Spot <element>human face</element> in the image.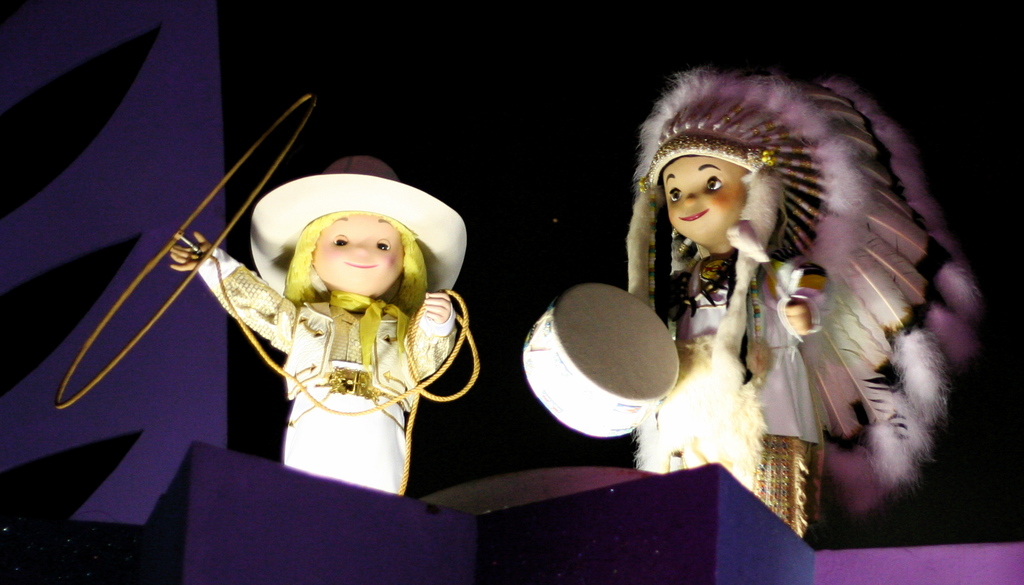
<element>human face</element> found at locate(666, 159, 743, 244).
